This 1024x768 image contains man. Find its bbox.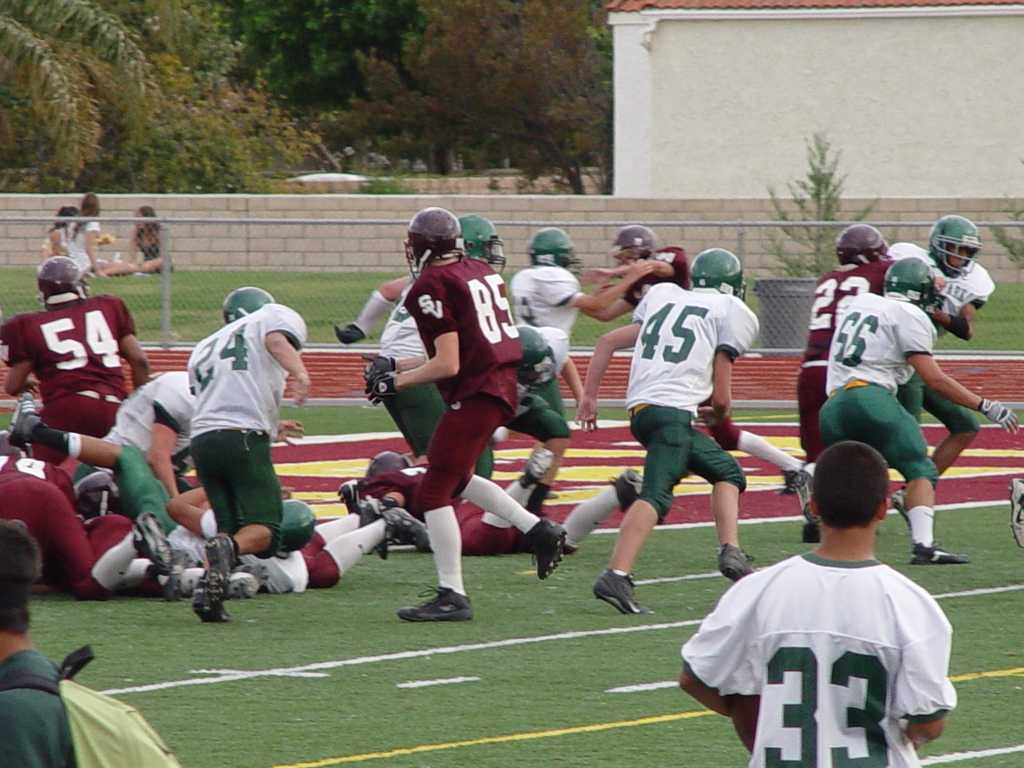
(361, 208, 568, 620).
